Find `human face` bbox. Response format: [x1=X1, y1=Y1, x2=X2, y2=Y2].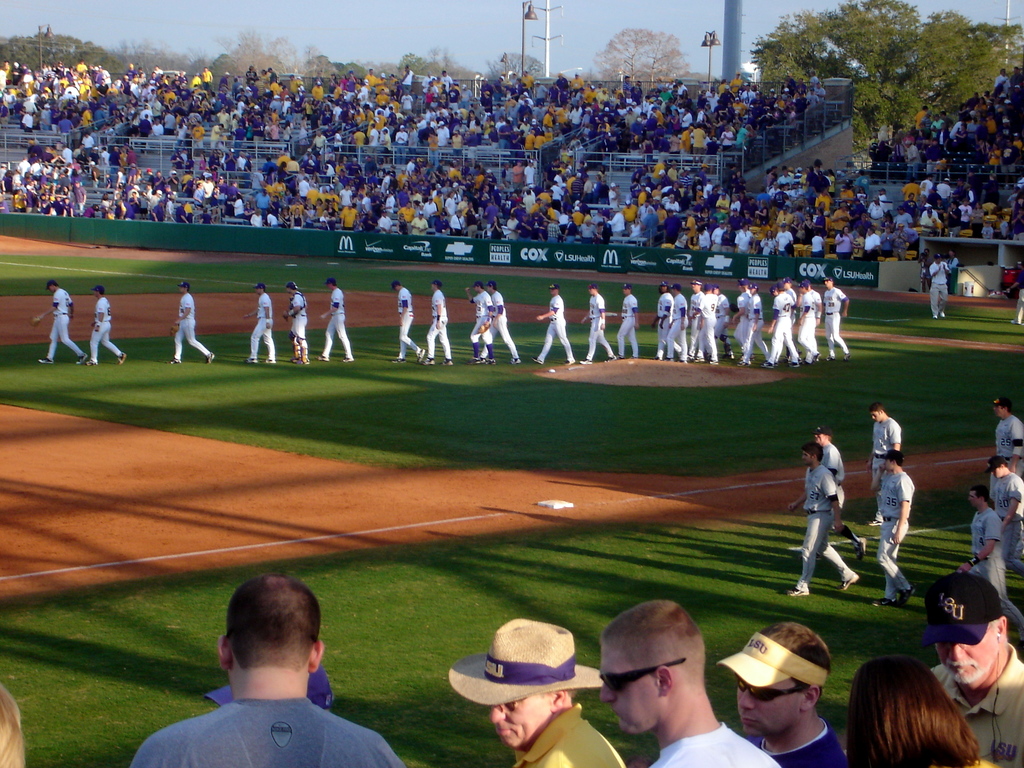
[x1=324, y1=281, x2=332, y2=290].
